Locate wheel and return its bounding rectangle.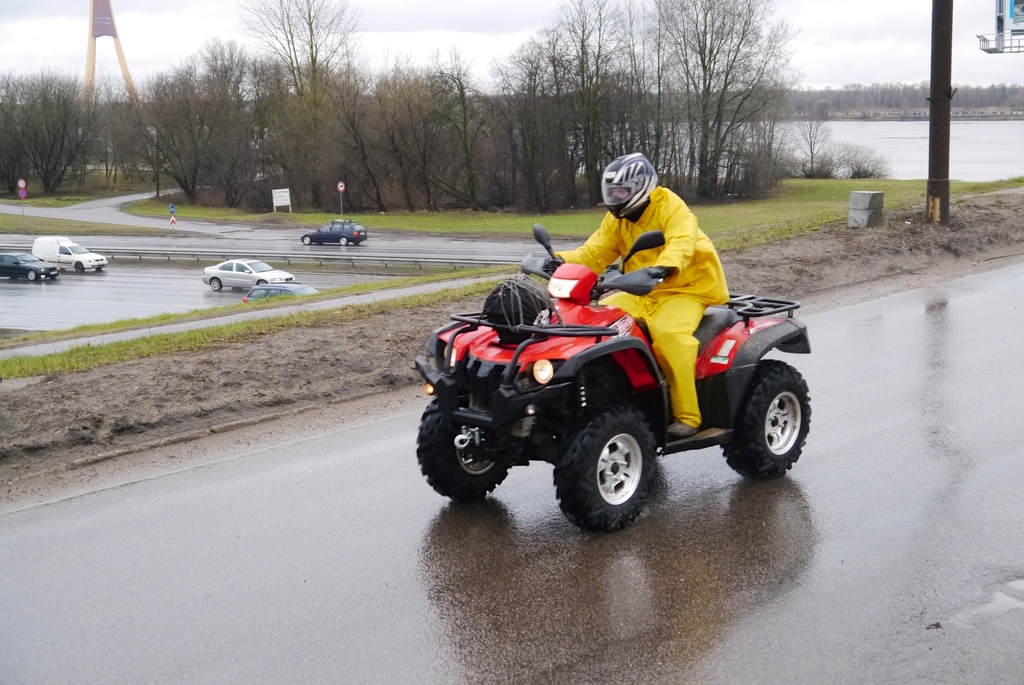
Rect(715, 363, 808, 481).
